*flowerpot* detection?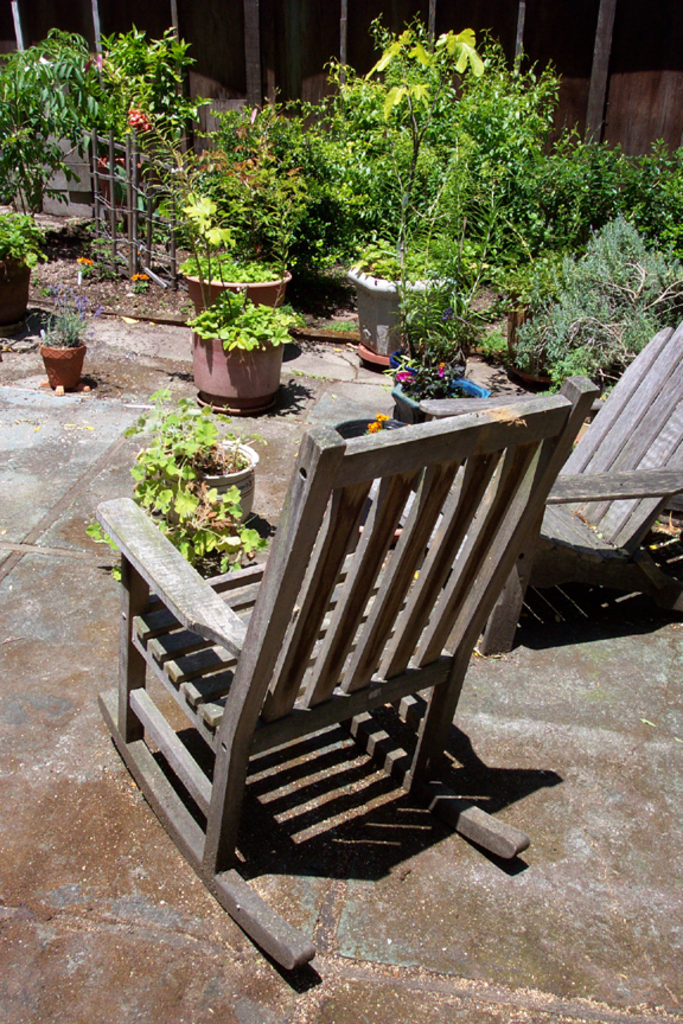
(left=183, top=439, right=260, bottom=526)
